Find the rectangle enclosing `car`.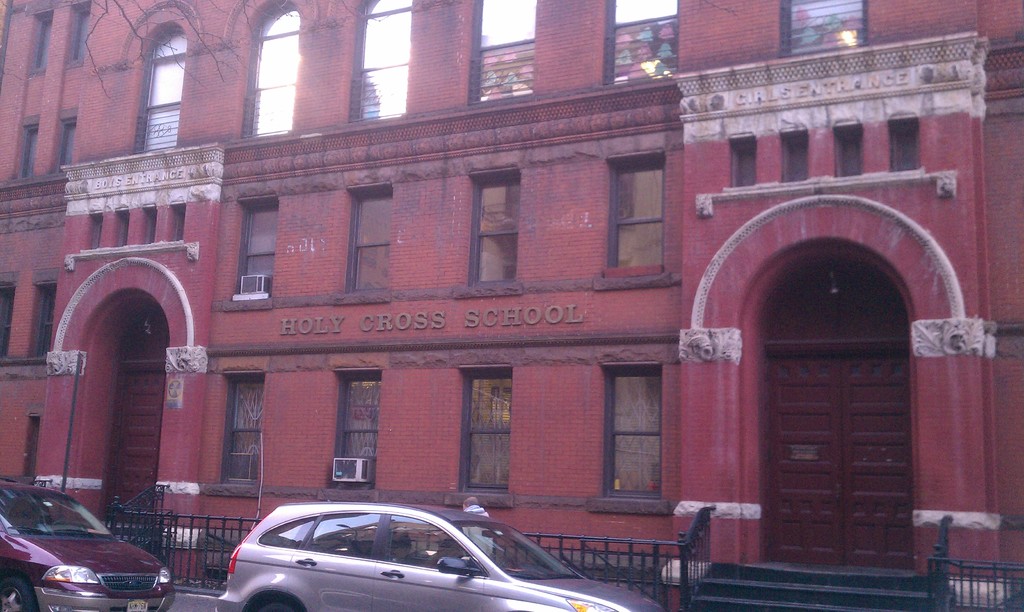
<box>216,500,667,611</box>.
